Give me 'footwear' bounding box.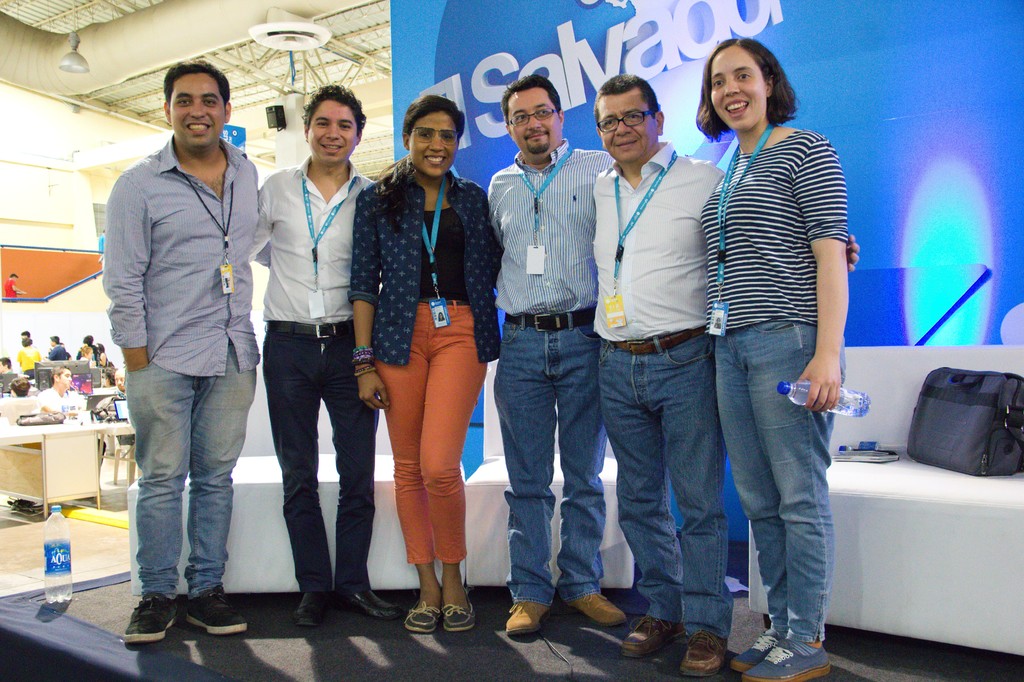
pyautogui.locateOnScreen(181, 583, 248, 632).
